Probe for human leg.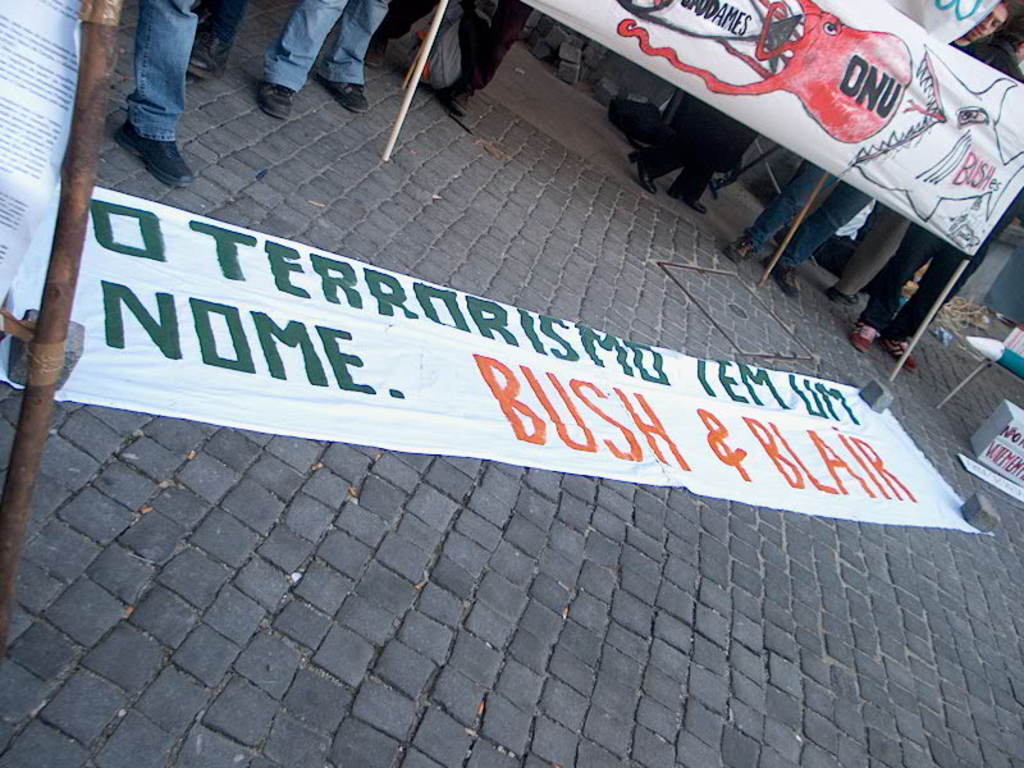
Probe result: detection(628, 120, 722, 191).
